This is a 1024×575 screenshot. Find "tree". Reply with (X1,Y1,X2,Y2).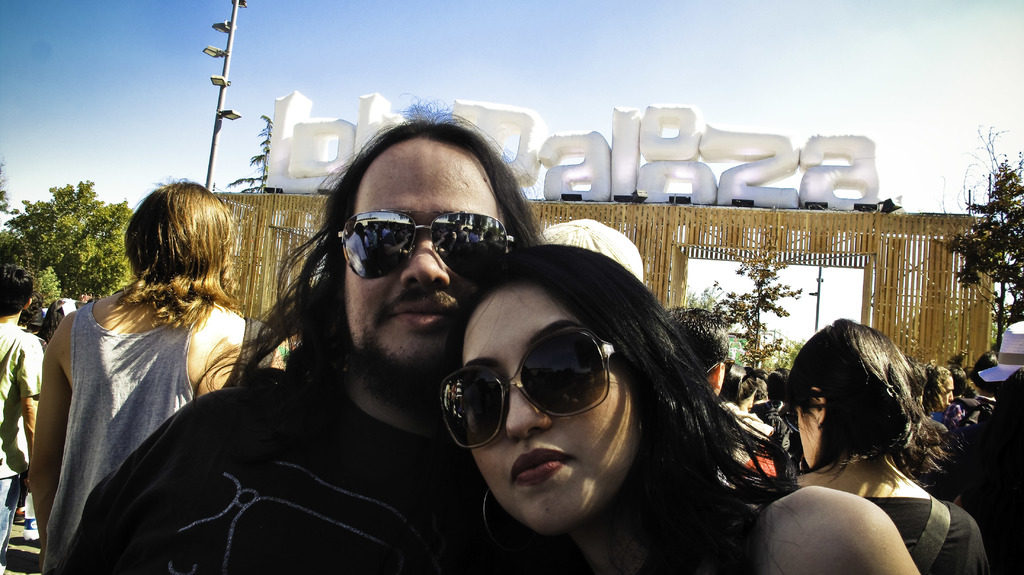
(1,160,10,210).
